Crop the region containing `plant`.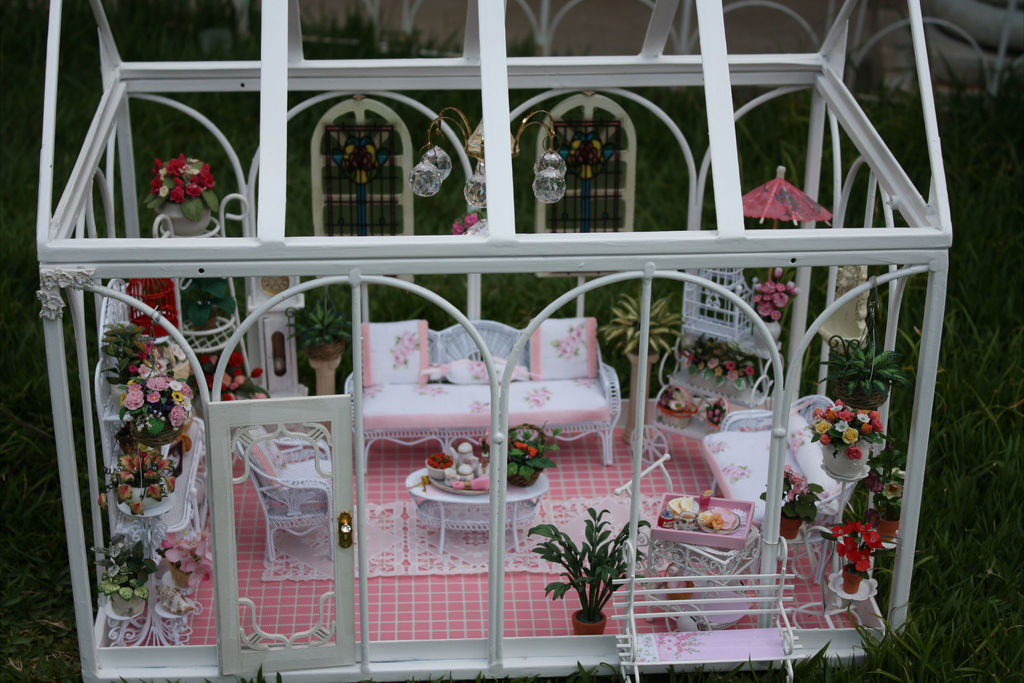
Crop region: select_region(287, 293, 348, 352).
